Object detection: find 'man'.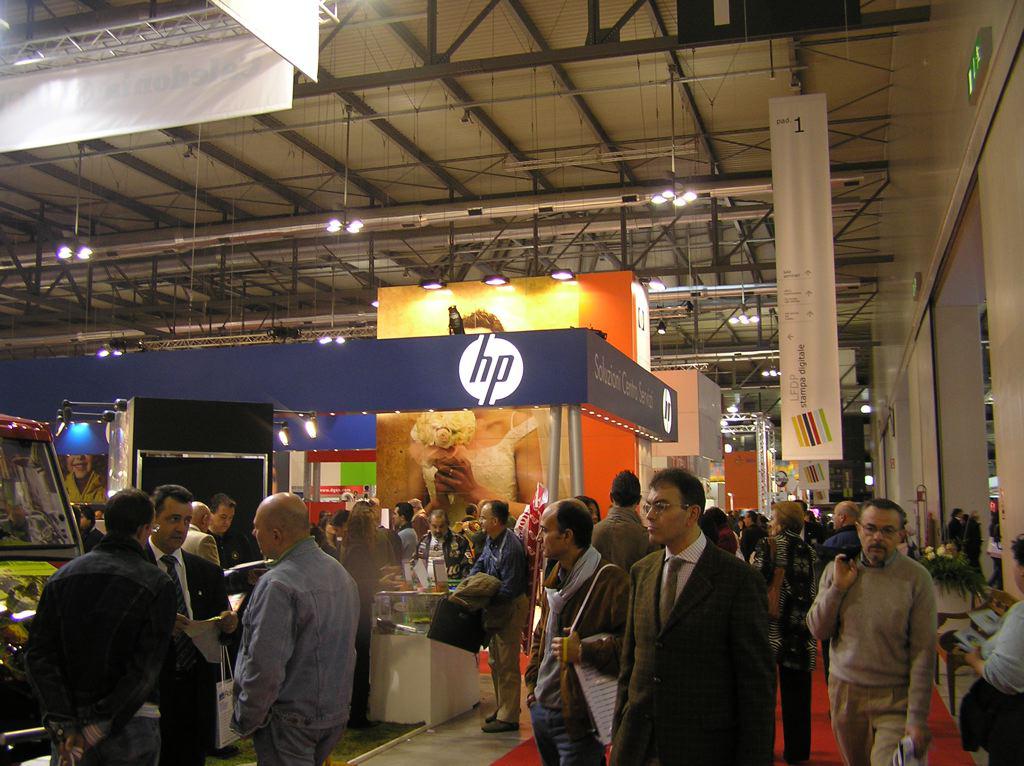
detection(610, 472, 780, 765).
